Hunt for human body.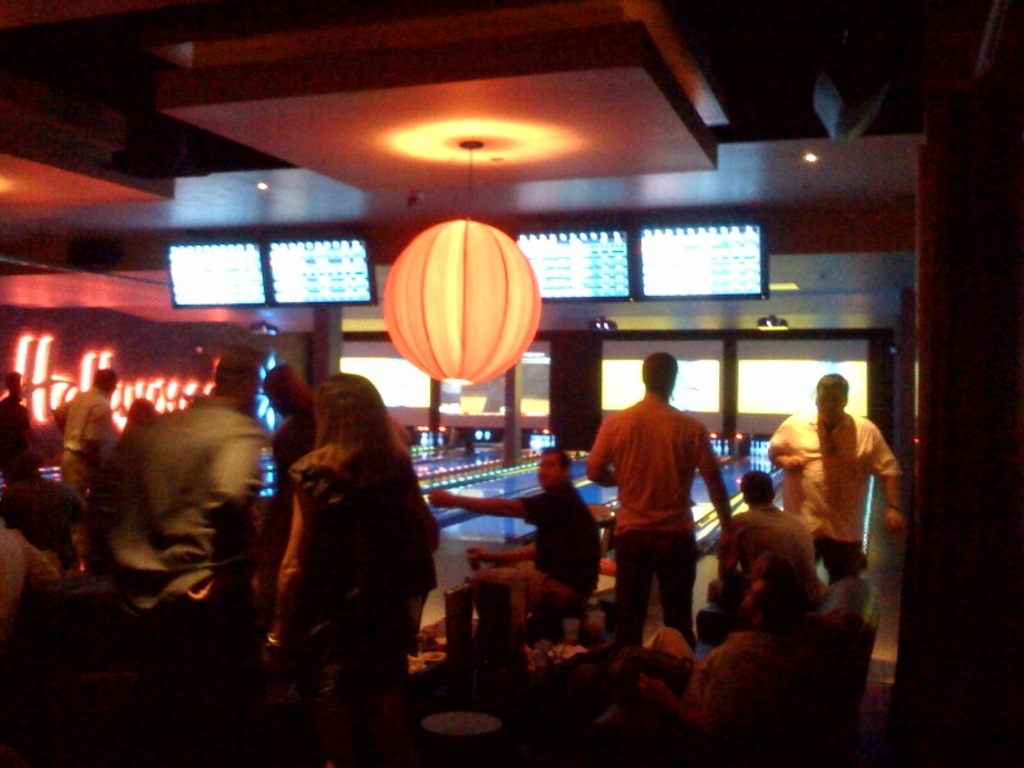
Hunted down at (left=261, top=381, right=436, bottom=758).
